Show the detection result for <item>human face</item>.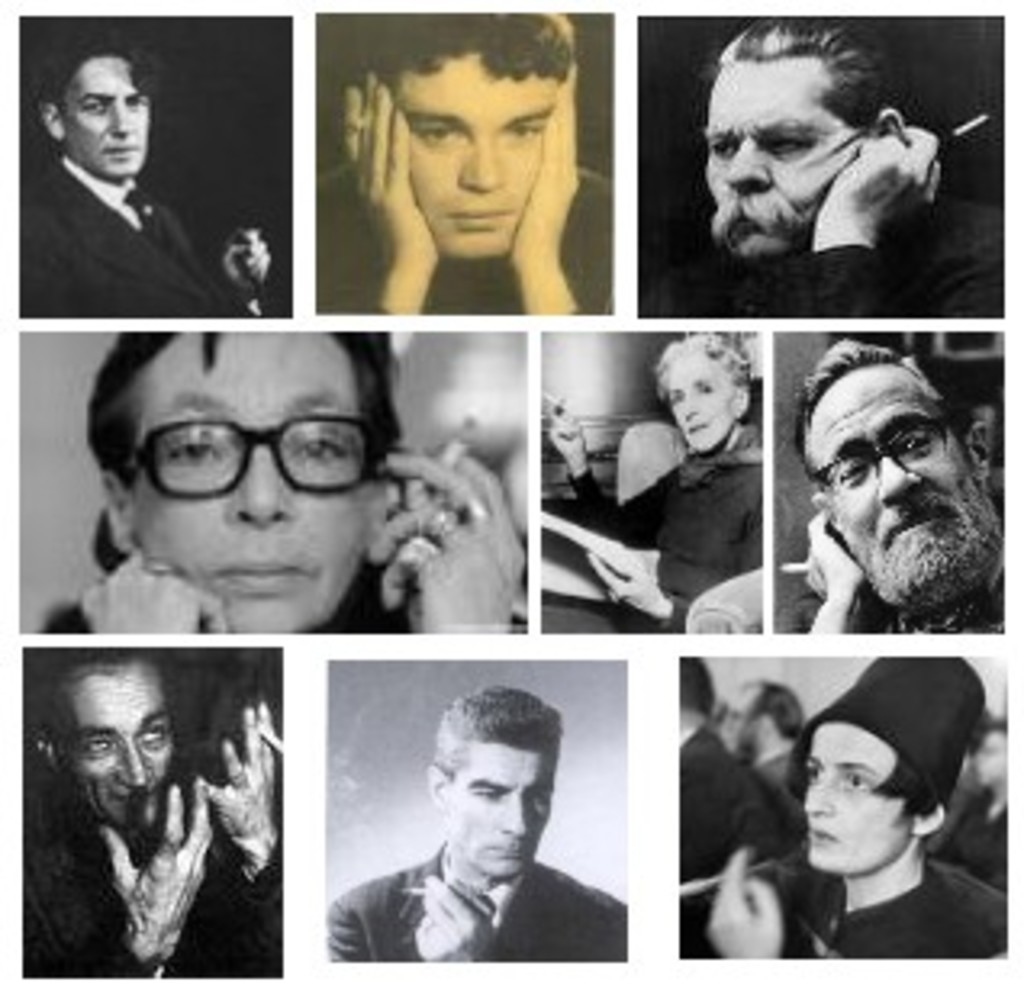
crop(64, 45, 151, 193).
